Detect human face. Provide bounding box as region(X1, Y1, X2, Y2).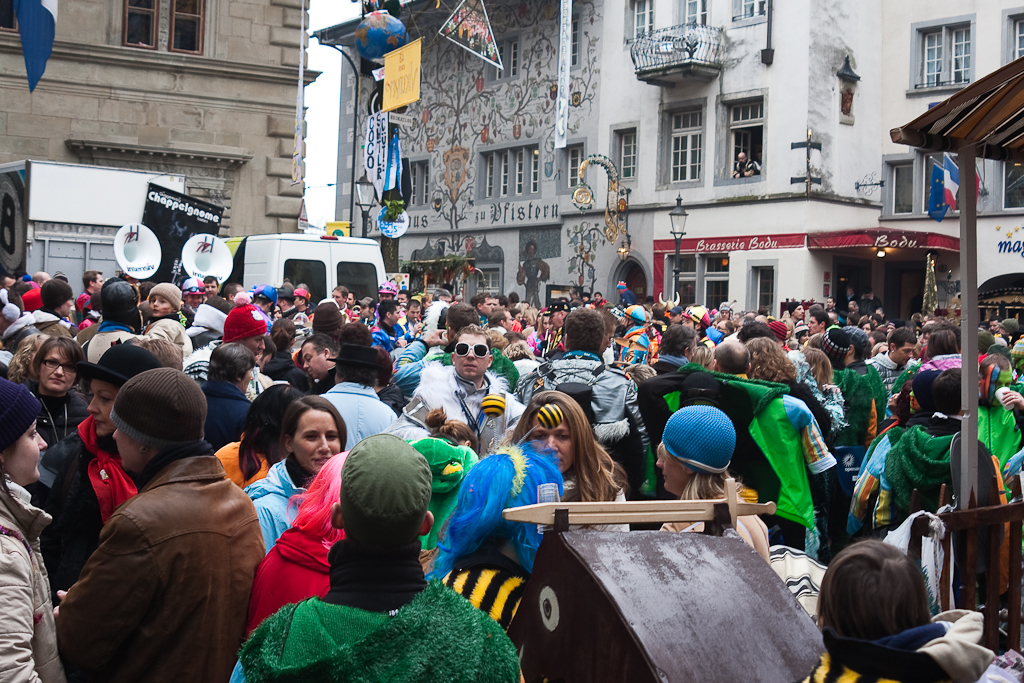
region(203, 279, 218, 301).
